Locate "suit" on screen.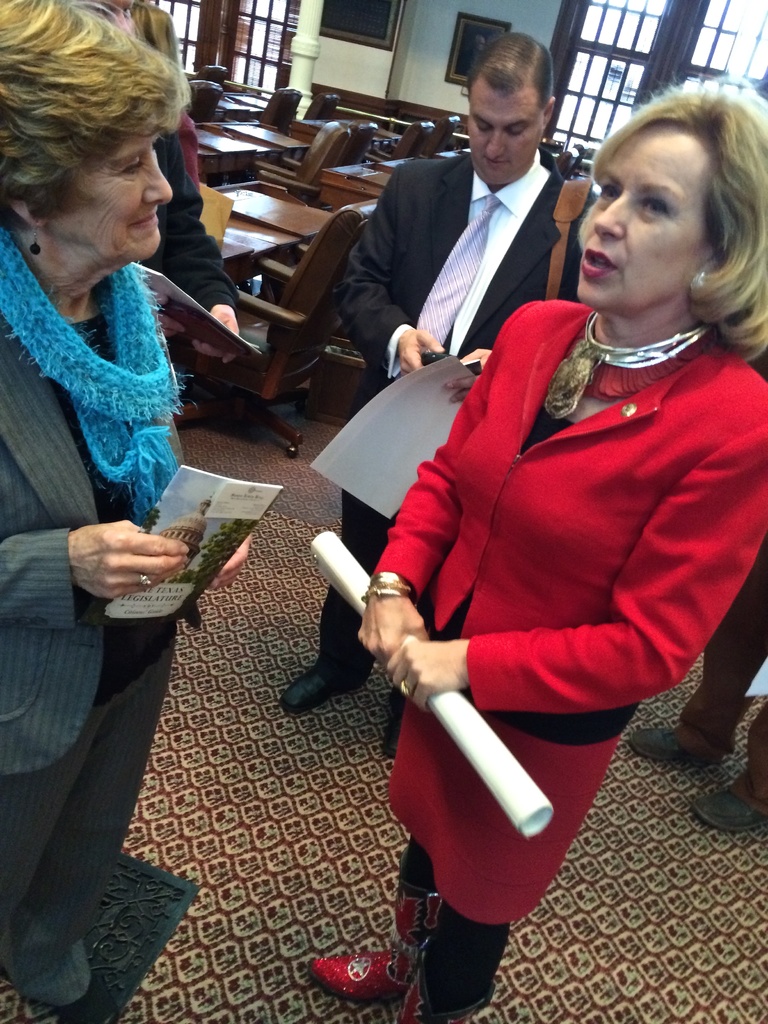
On screen at x1=316, y1=145, x2=596, y2=711.
